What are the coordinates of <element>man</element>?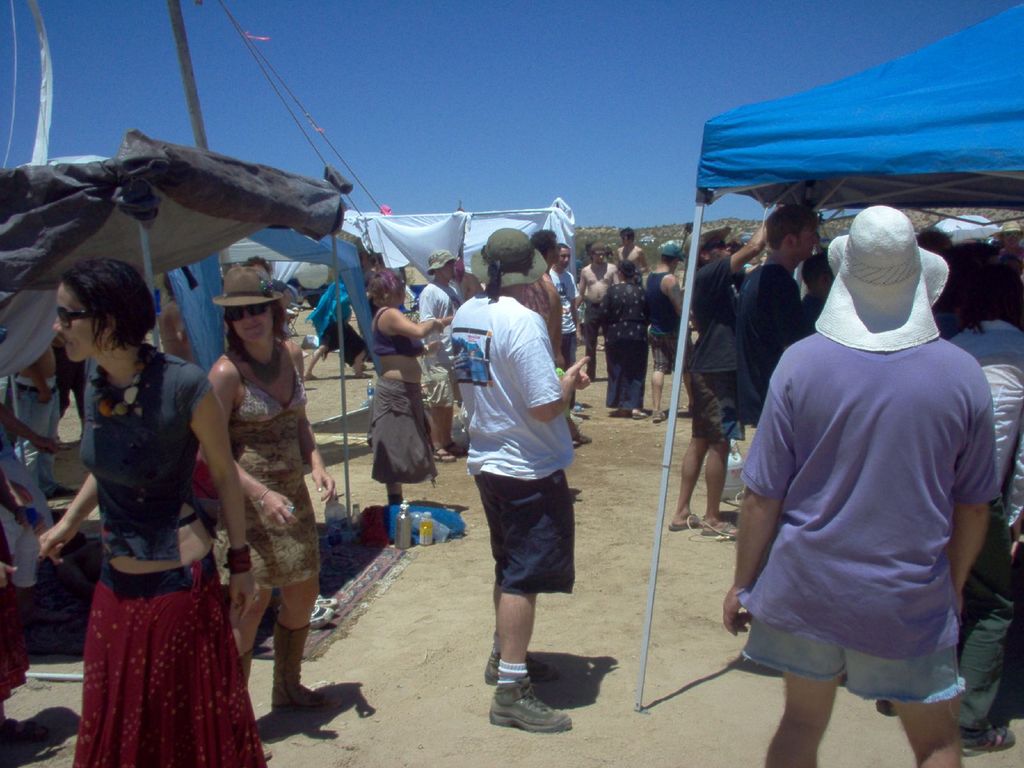
x1=550, y1=243, x2=584, y2=412.
